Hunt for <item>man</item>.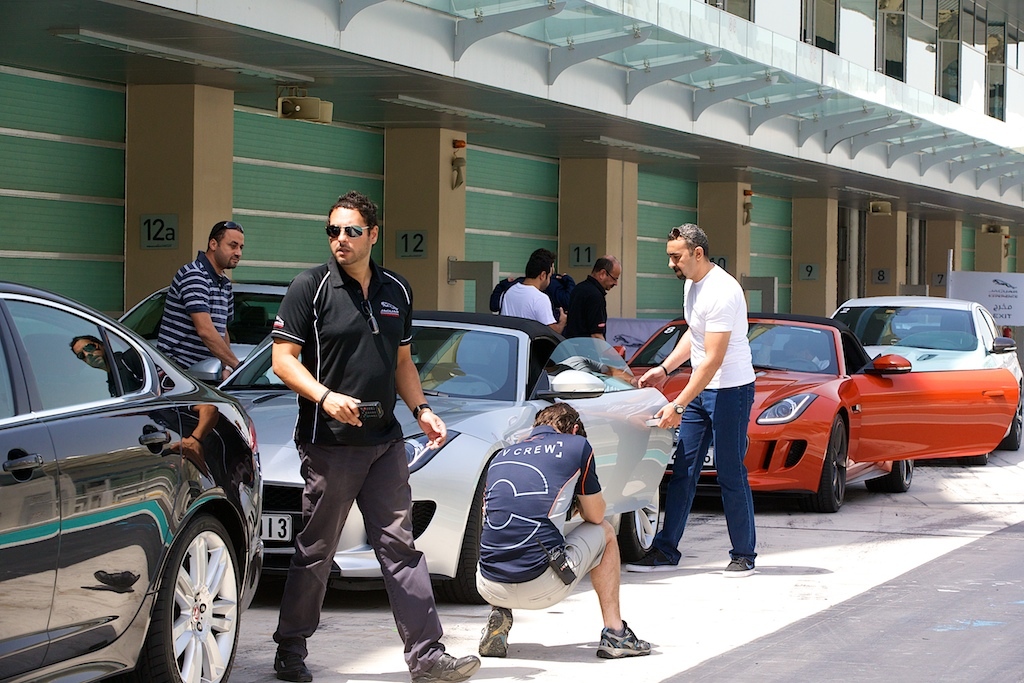
Hunted down at box=[496, 255, 567, 337].
